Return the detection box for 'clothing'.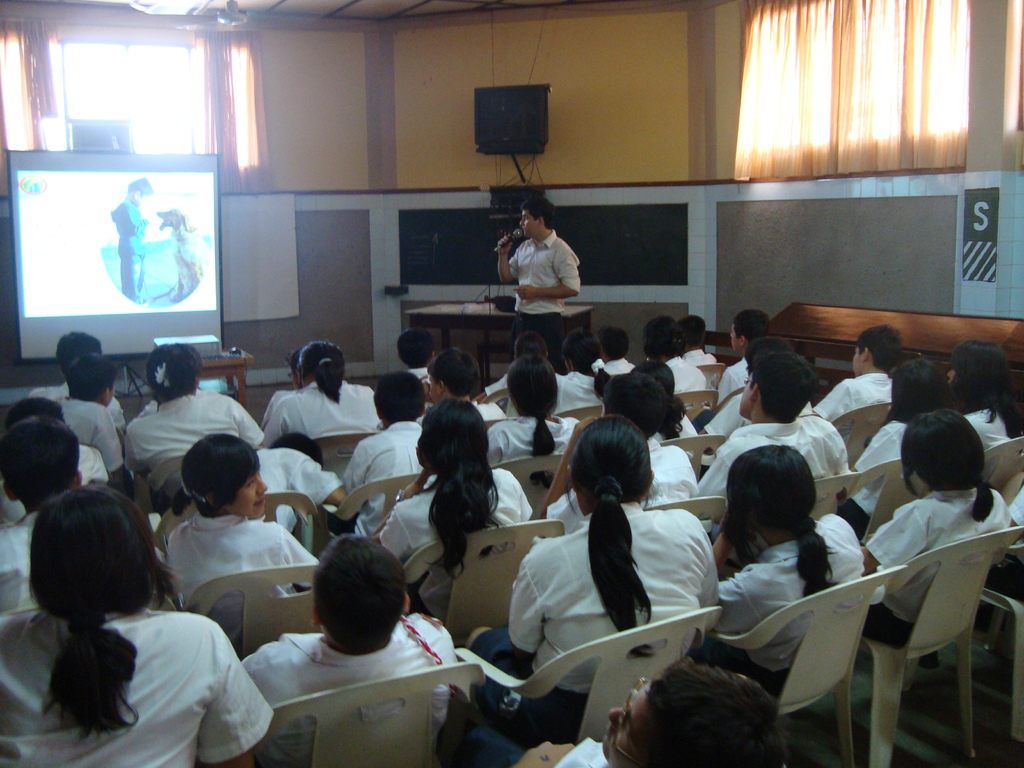
(left=676, top=414, right=698, bottom=439).
